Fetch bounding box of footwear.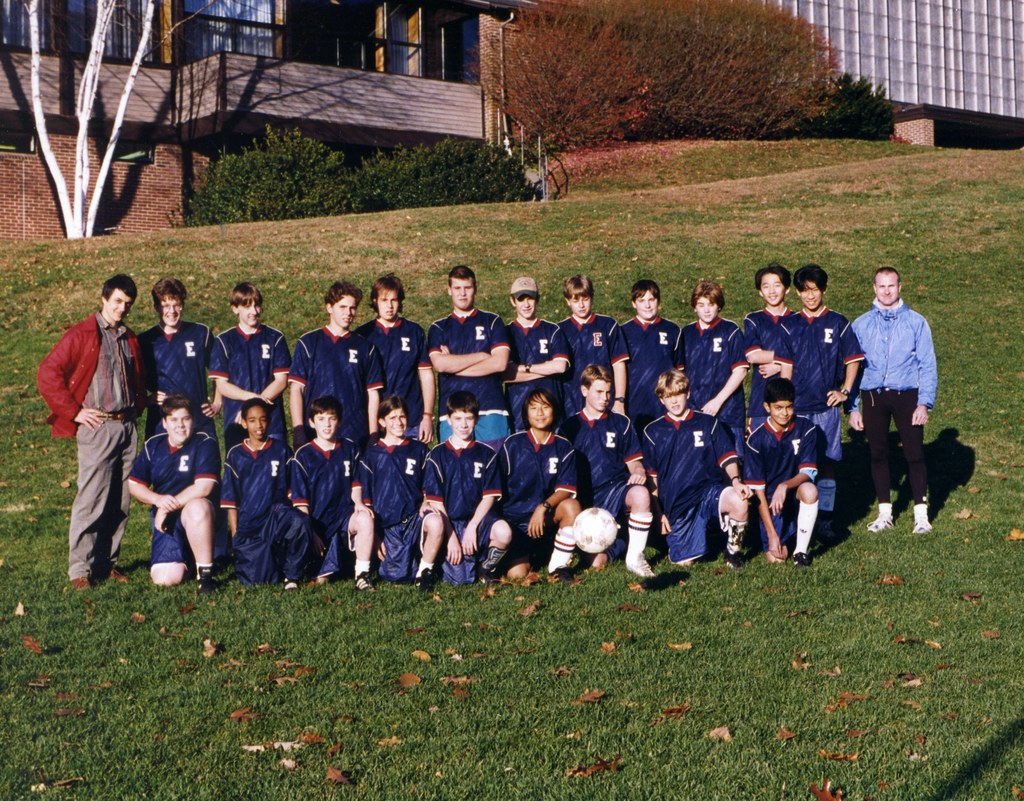
Bbox: (left=70, top=576, right=90, bottom=590).
